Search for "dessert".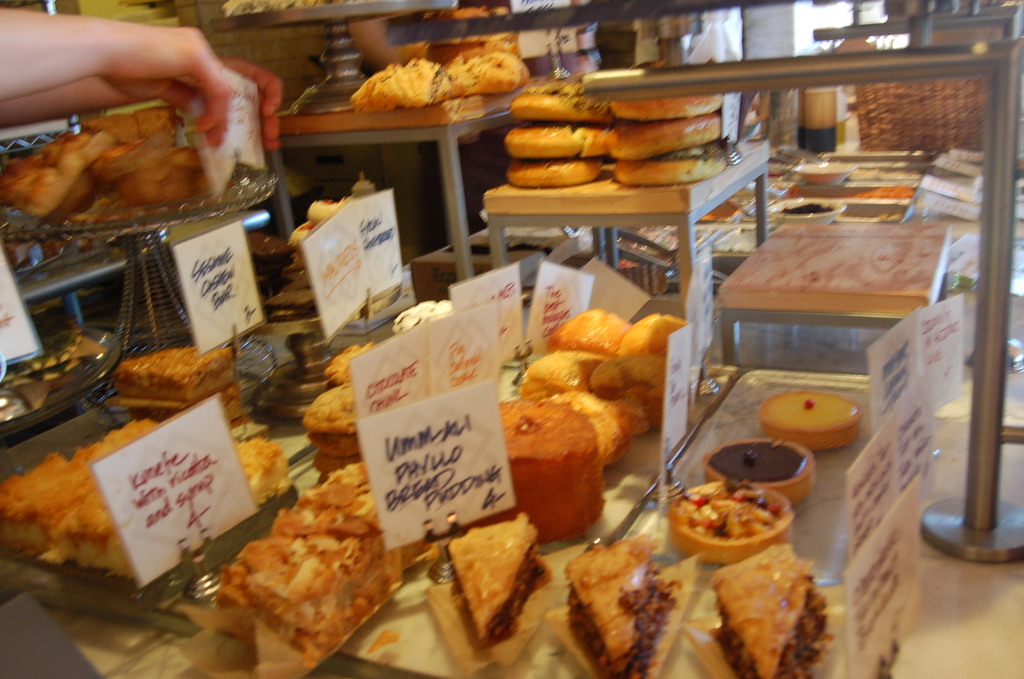
Found at [left=604, top=345, right=669, bottom=429].
